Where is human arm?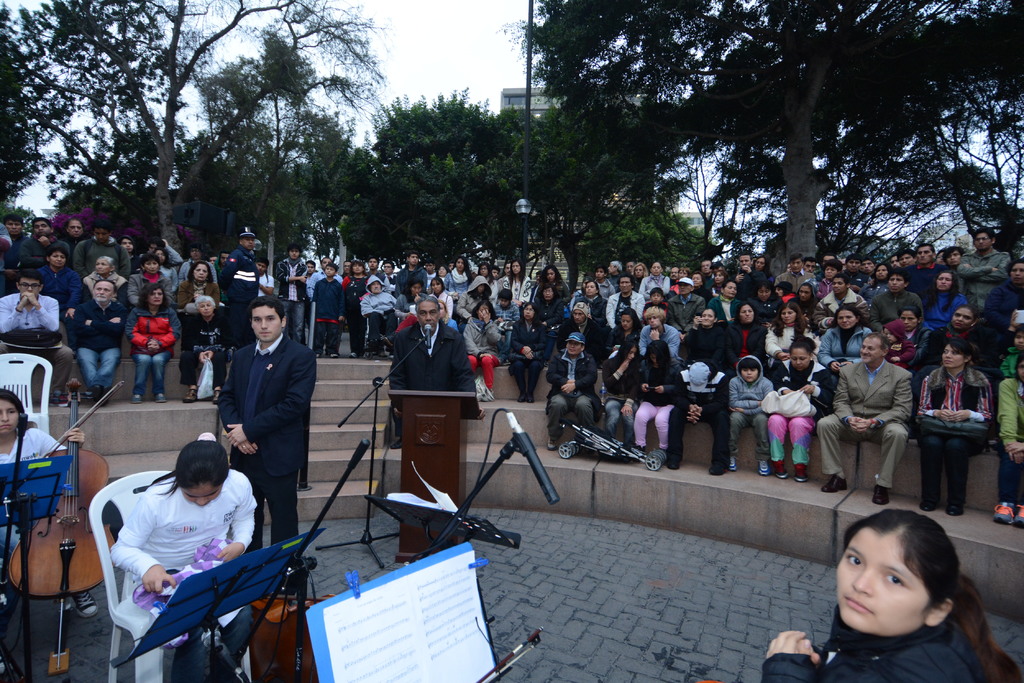
(953,374,993,423).
